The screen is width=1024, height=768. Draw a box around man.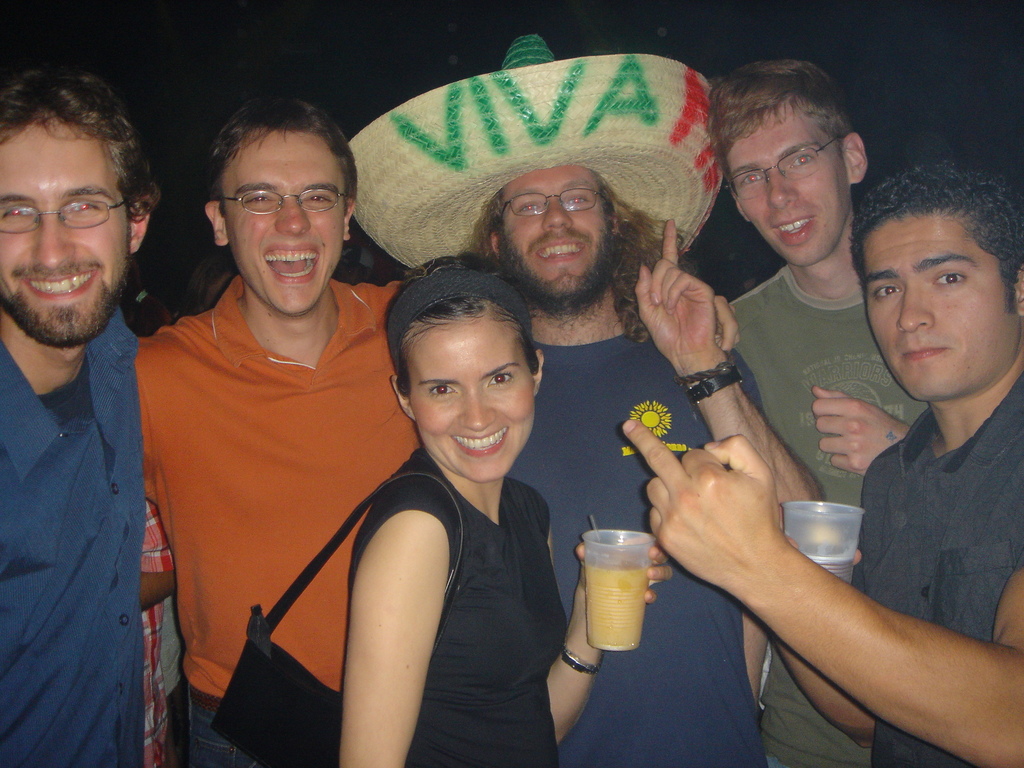
box=[139, 94, 406, 767].
